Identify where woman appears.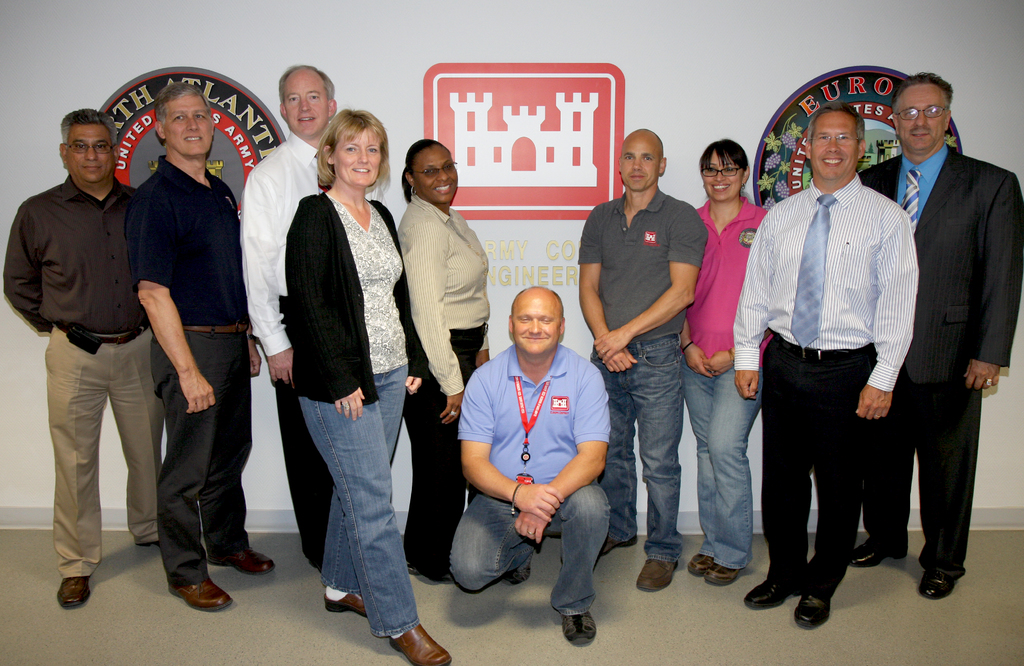
Appears at [398,138,492,583].
